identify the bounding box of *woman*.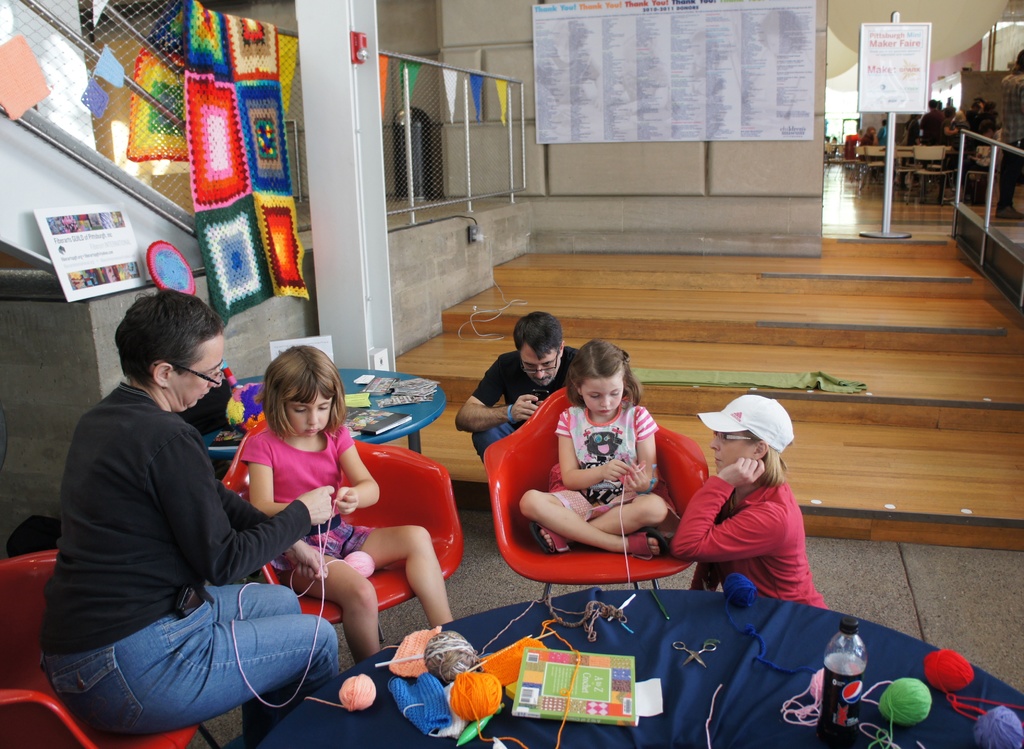
detection(38, 288, 341, 748).
